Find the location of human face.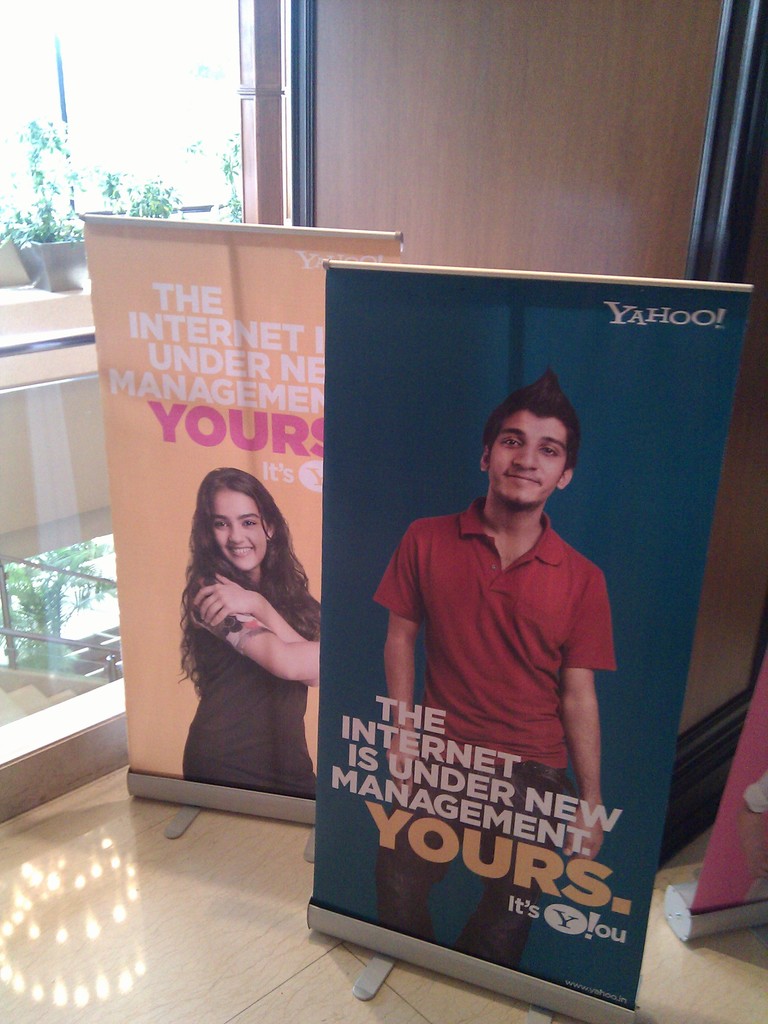
Location: 492:412:567:498.
